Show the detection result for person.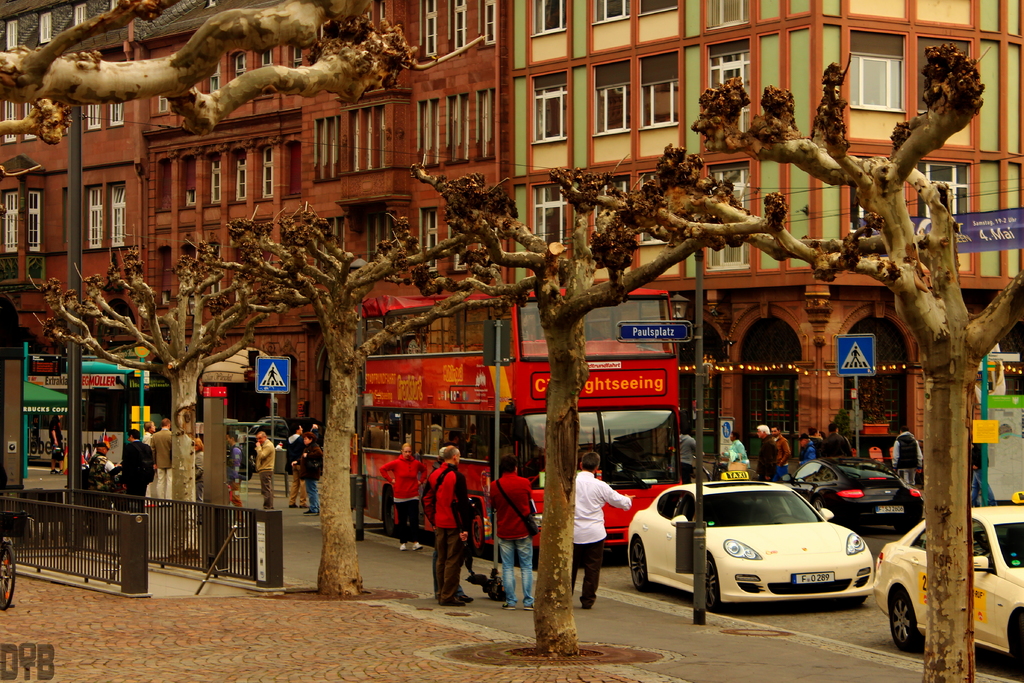
[left=424, top=447, right=467, bottom=599].
